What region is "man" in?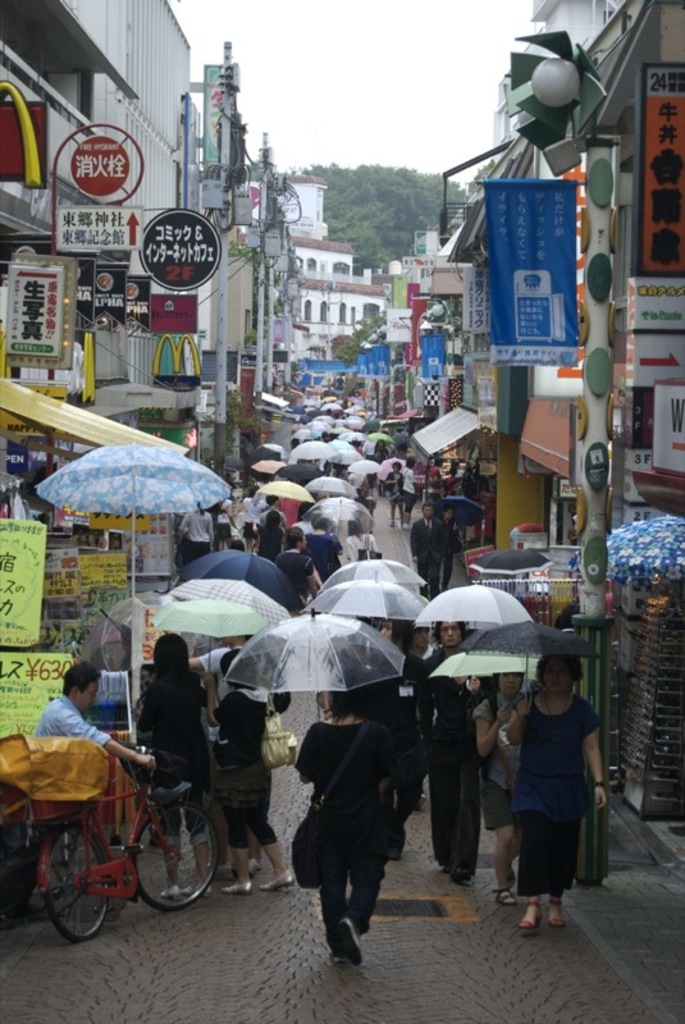
{"x1": 497, "y1": 631, "x2": 620, "y2": 925}.
